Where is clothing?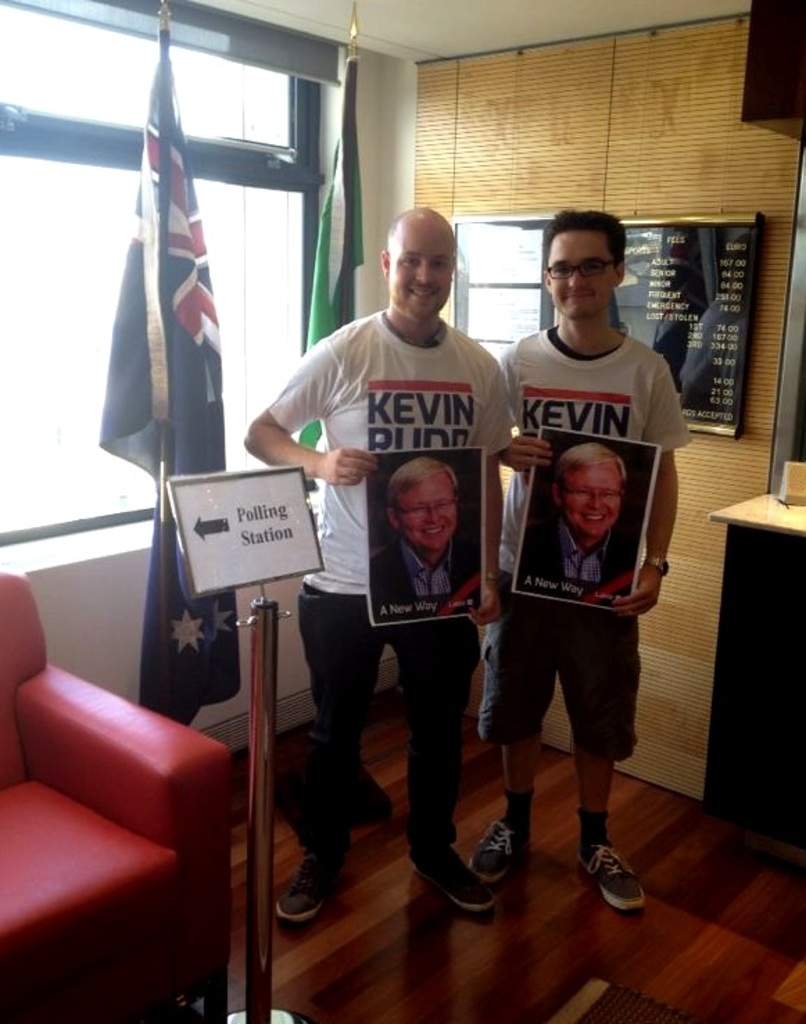
left=483, top=268, right=691, bottom=791.
